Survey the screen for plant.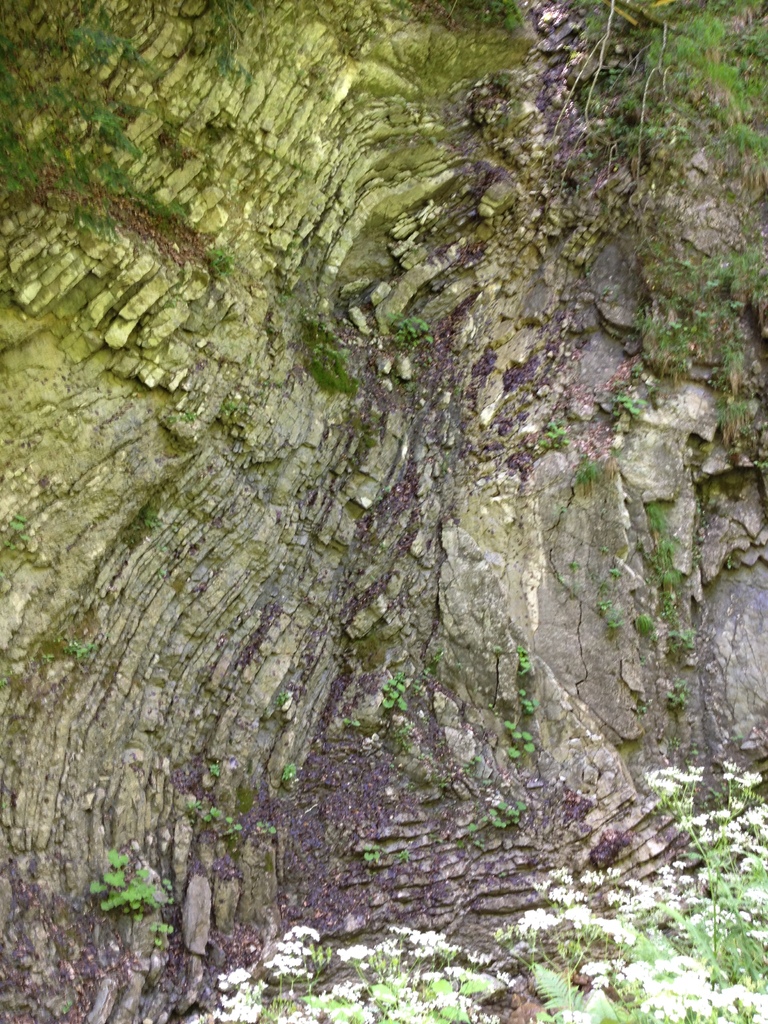
Survey found: x1=515, y1=644, x2=534, y2=676.
